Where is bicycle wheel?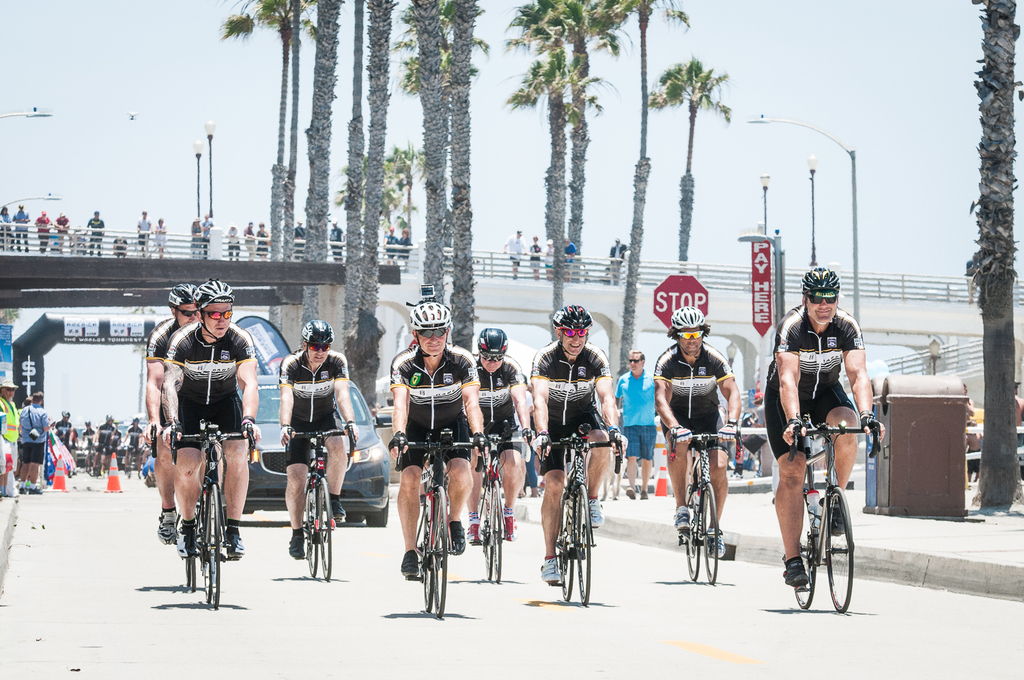
crop(698, 482, 722, 590).
